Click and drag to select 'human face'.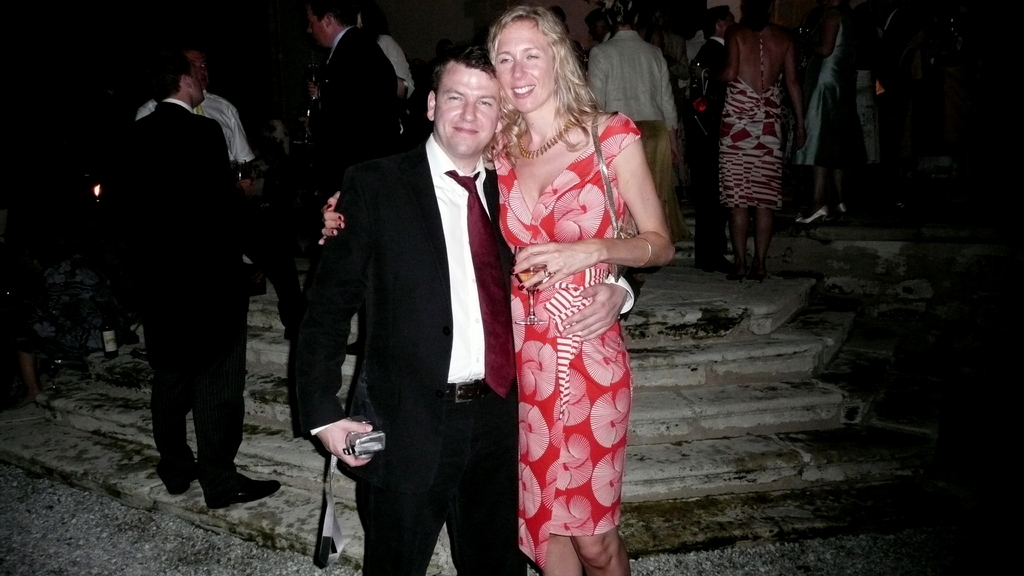
Selection: left=726, top=11, right=741, bottom=30.
